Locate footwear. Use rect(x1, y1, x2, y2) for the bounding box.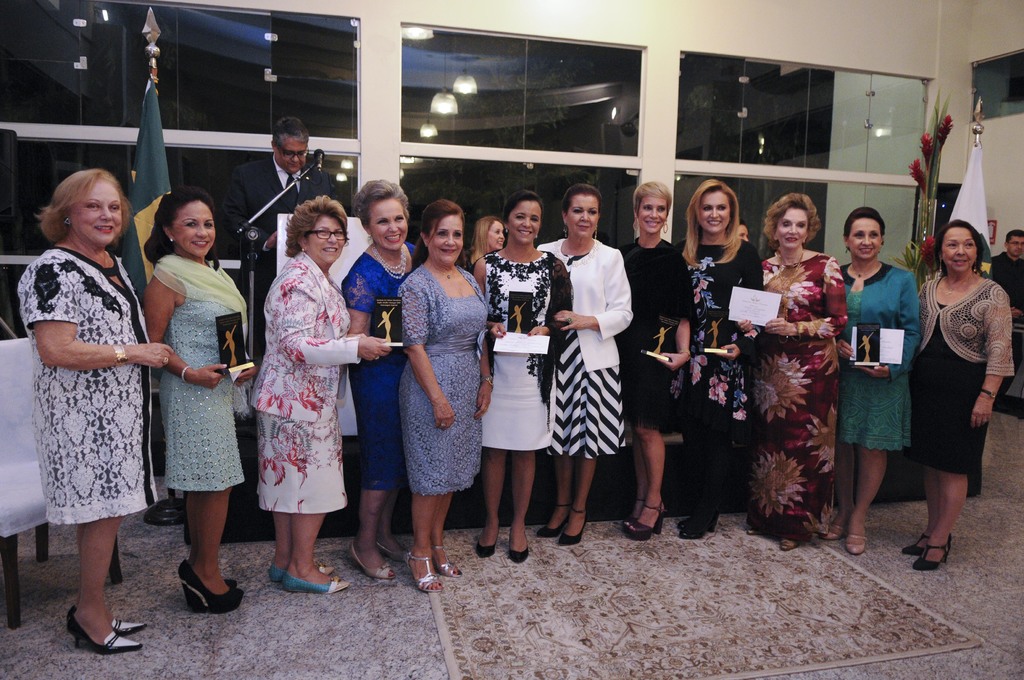
rect(348, 544, 401, 588).
